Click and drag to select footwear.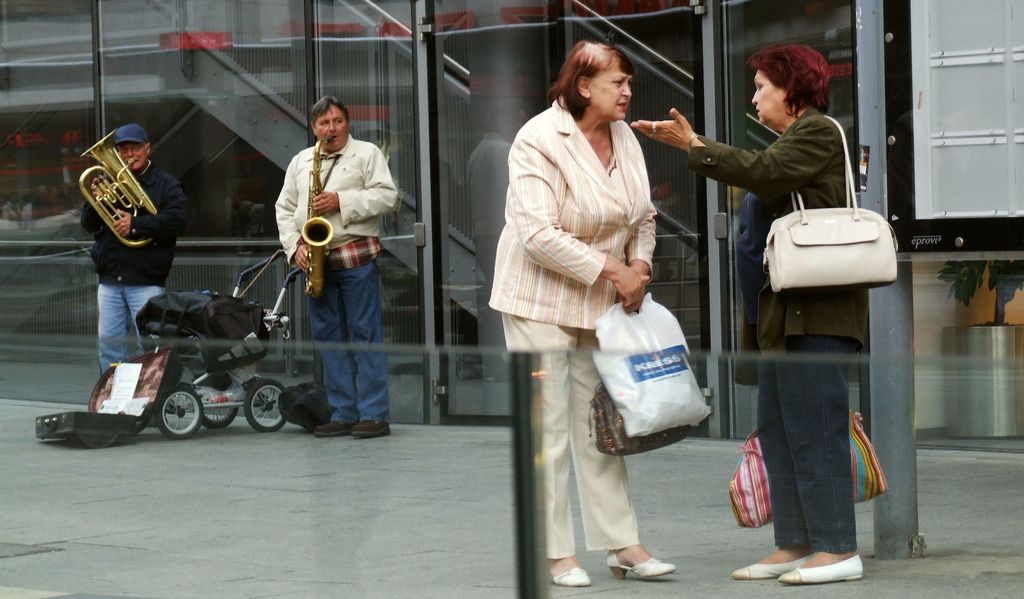
Selection: 732:555:812:577.
